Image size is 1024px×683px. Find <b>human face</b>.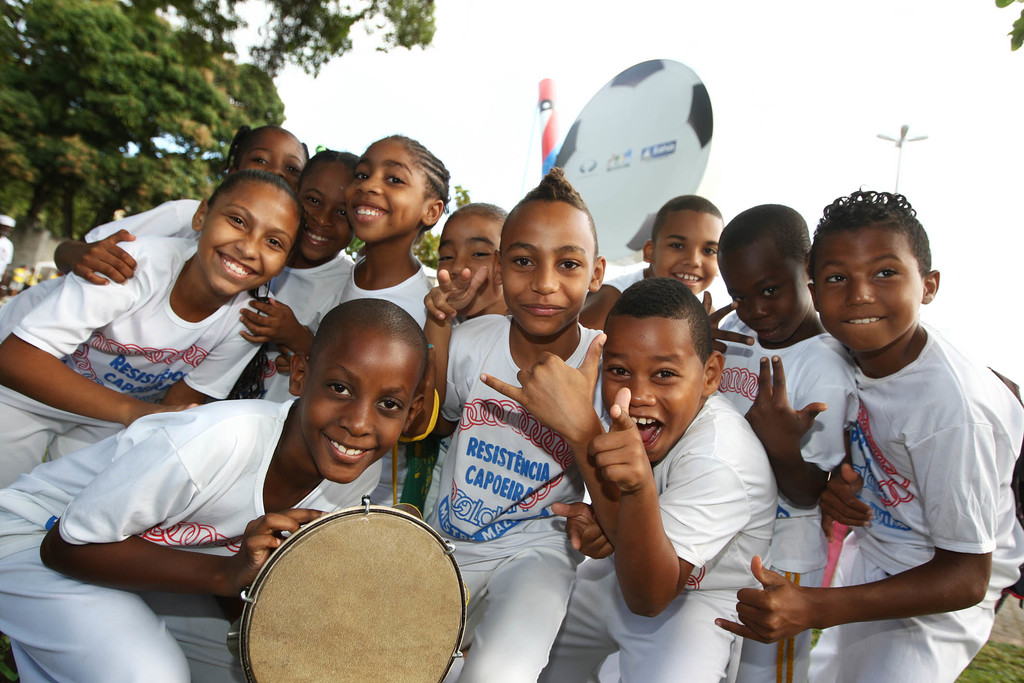
box=[237, 131, 311, 183].
